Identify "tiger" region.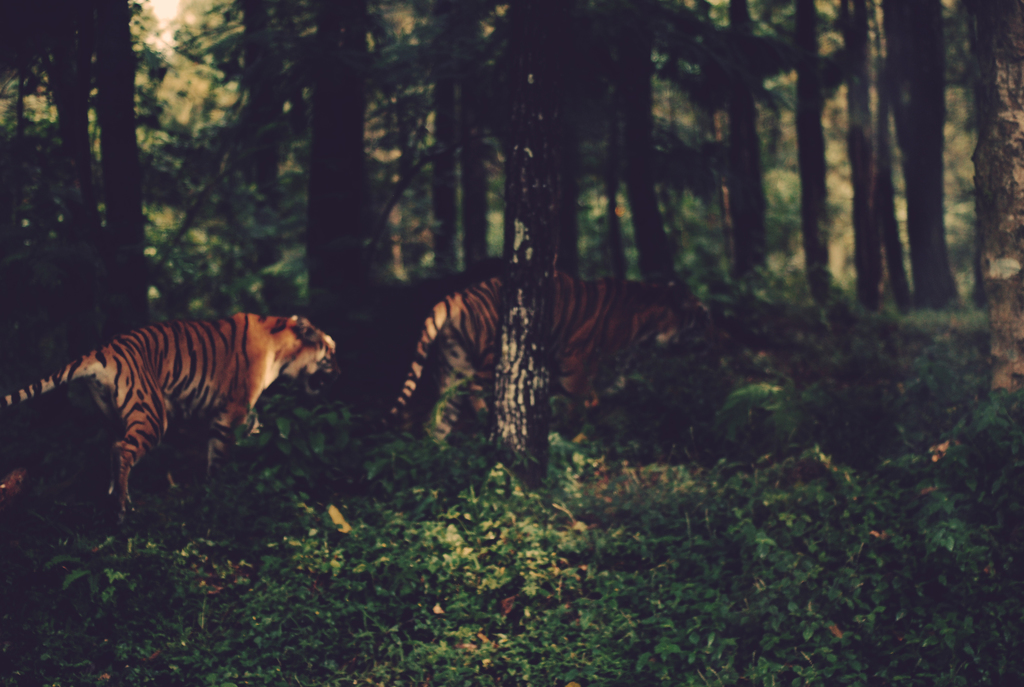
Region: region(0, 313, 345, 527).
